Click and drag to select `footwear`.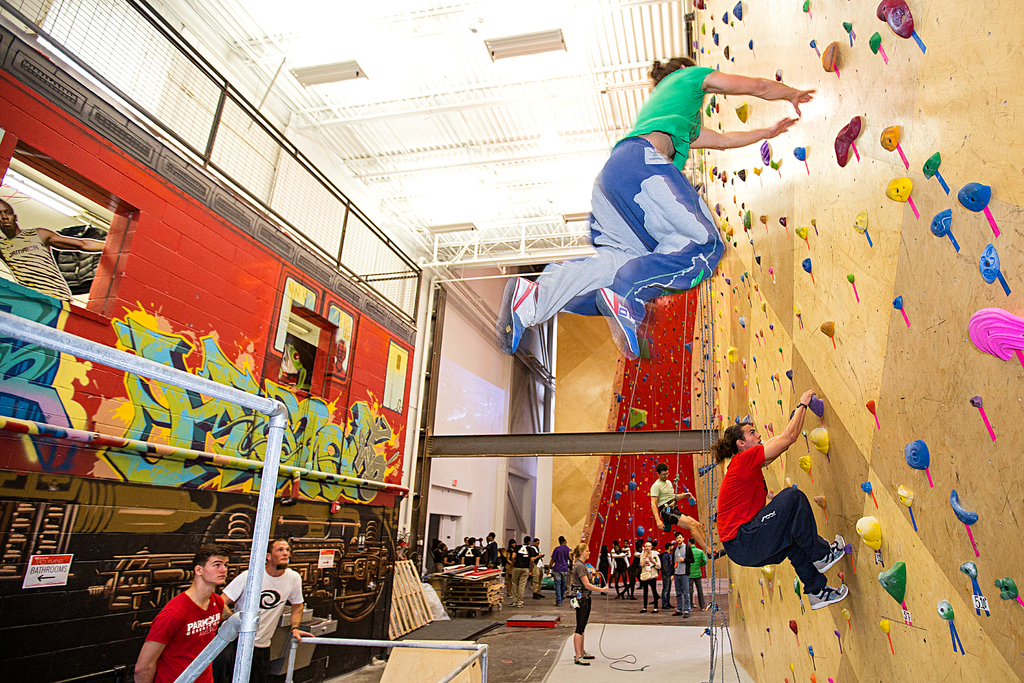
Selection: left=620, top=593, right=623, bottom=598.
